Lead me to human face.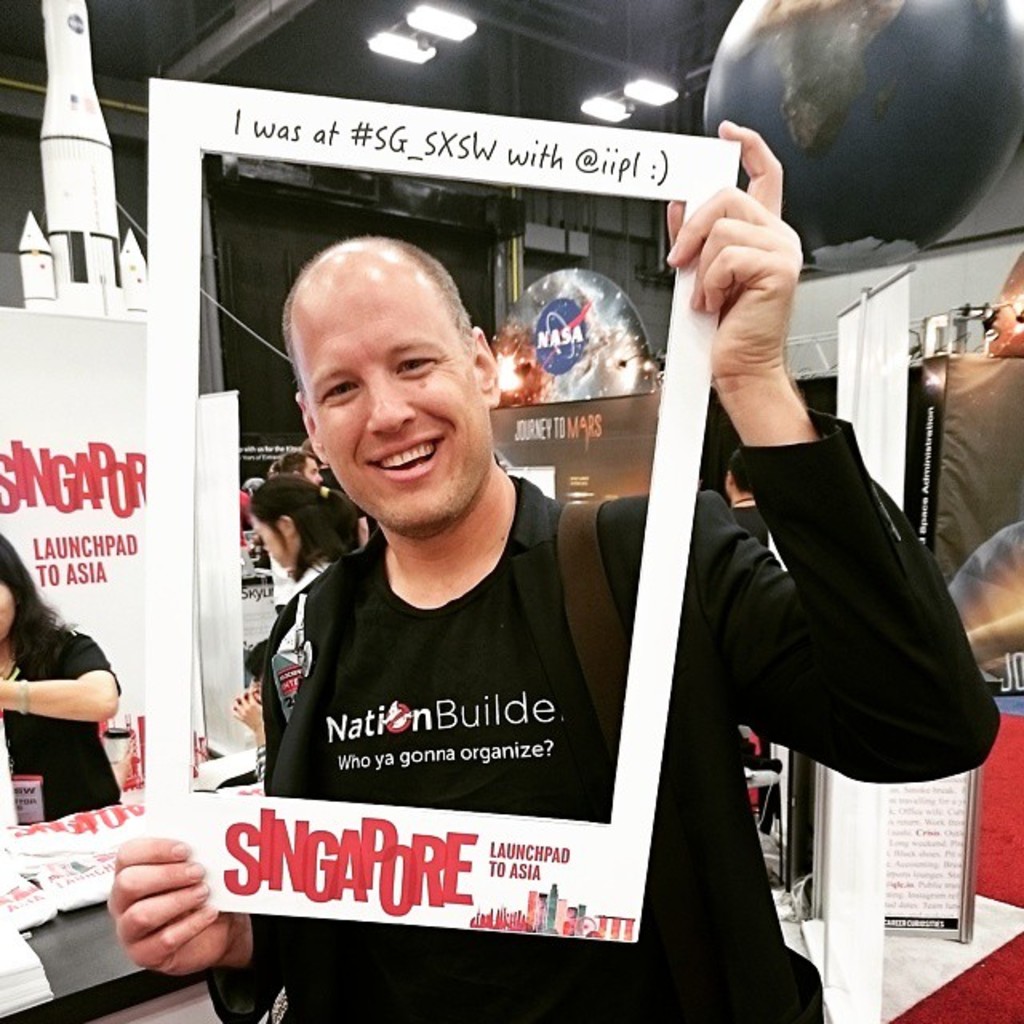
Lead to l=304, t=458, r=322, b=491.
